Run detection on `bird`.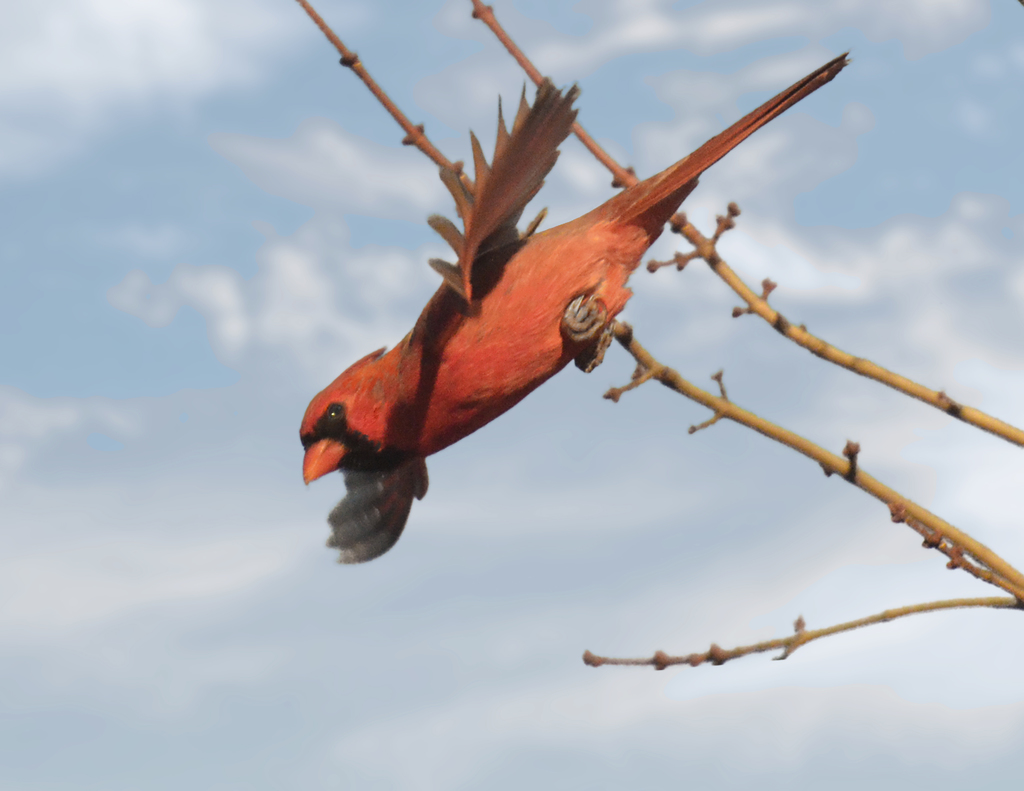
Result: BBox(301, 49, 856, 566).
